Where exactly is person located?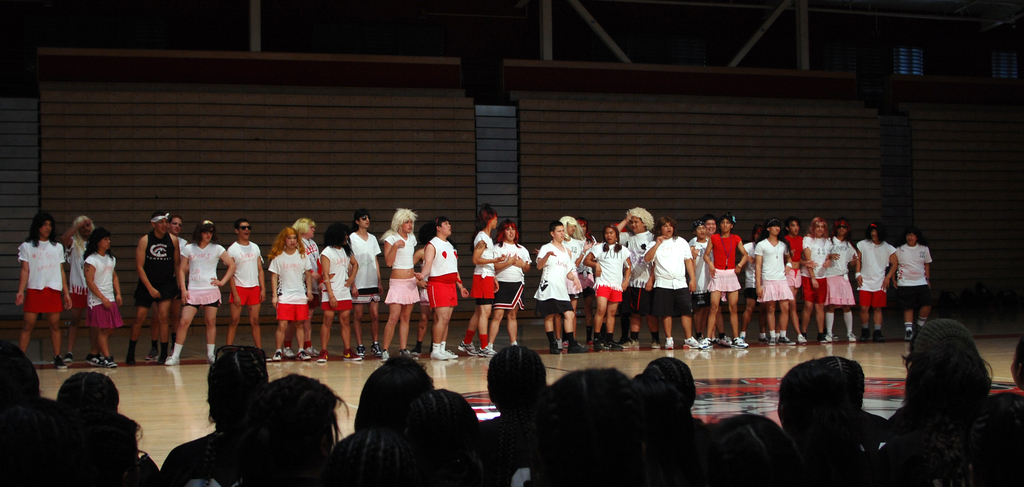
Its bounding box is [x1=13, y1=209, x2=71, y2=369].
